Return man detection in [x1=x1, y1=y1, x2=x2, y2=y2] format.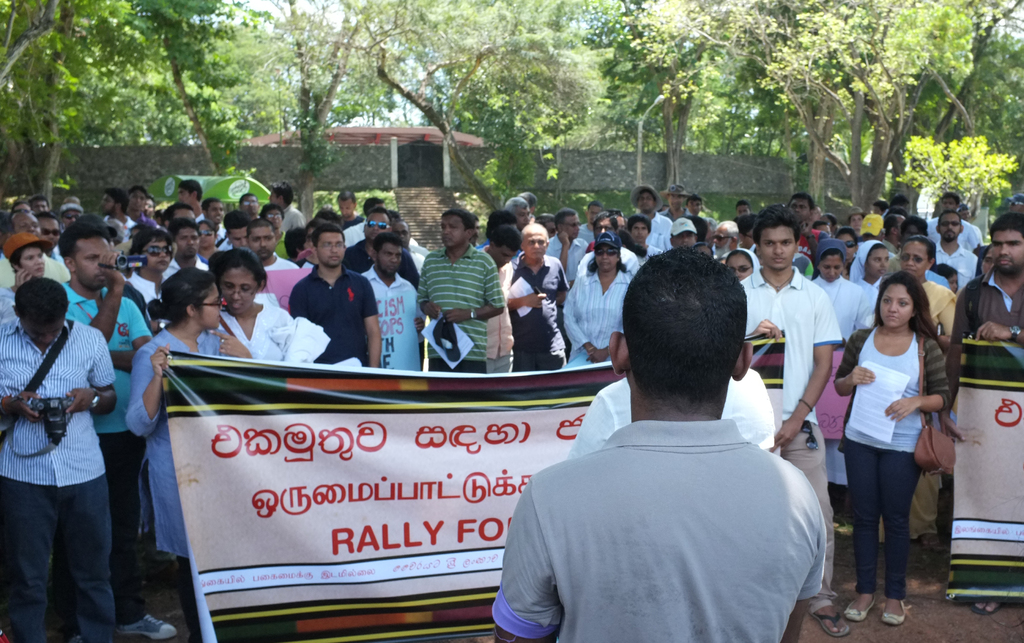
[x1=140, y1=195, x2=154, y2=216].
